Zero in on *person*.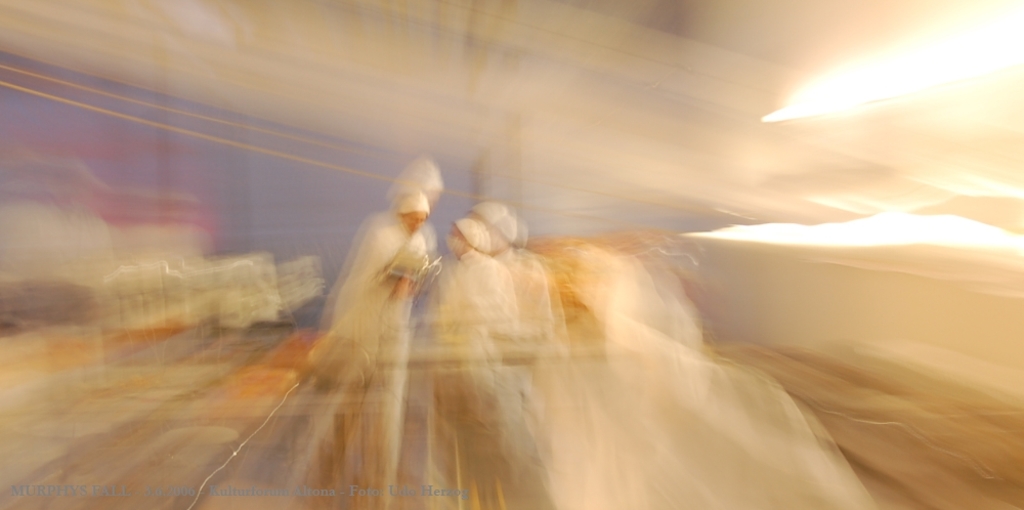
Zeroed in: 303 182 437 509.
